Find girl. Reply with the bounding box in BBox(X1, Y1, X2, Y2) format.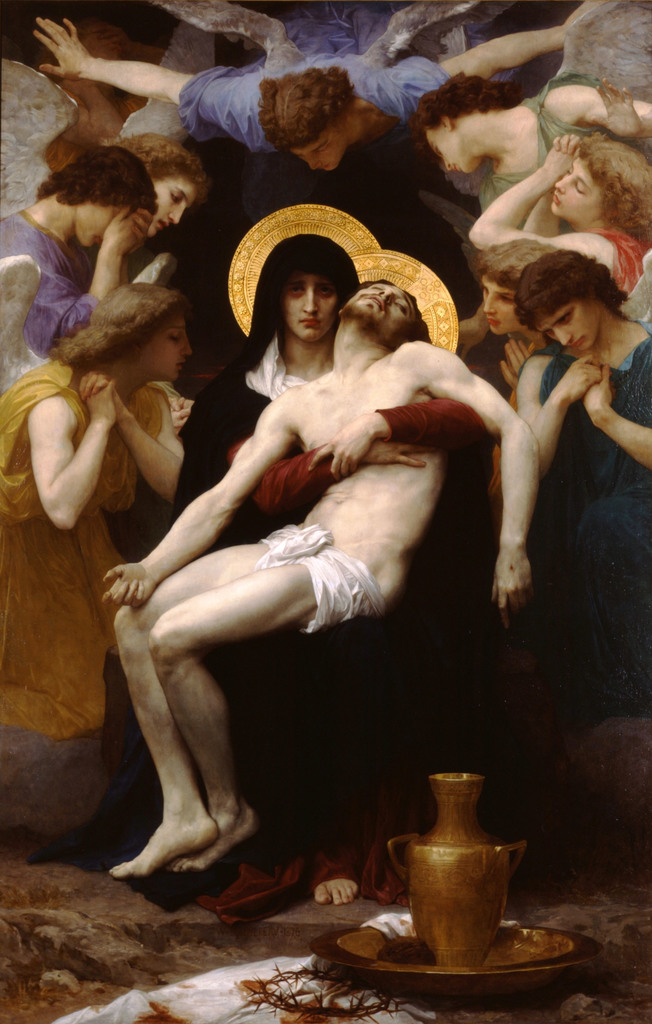
BBox(481, 239, 572, 517).
